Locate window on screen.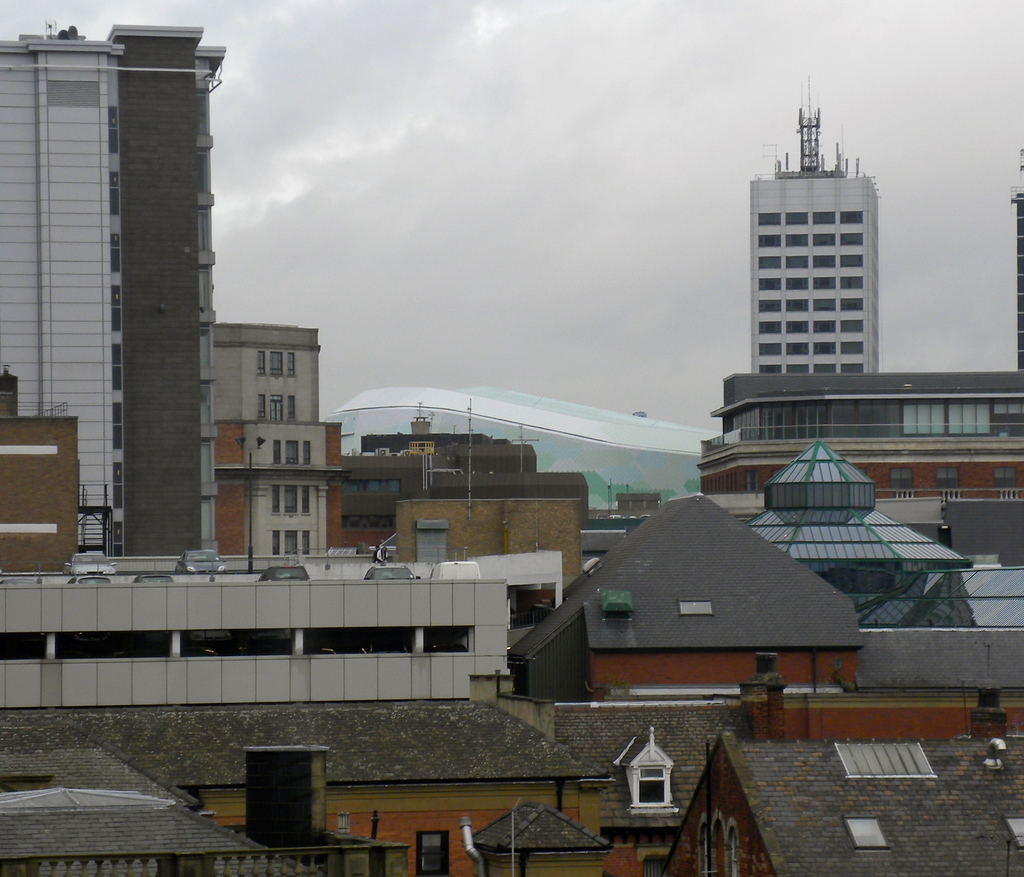
On screen at <region>287, 349, 297, 379</region>.
